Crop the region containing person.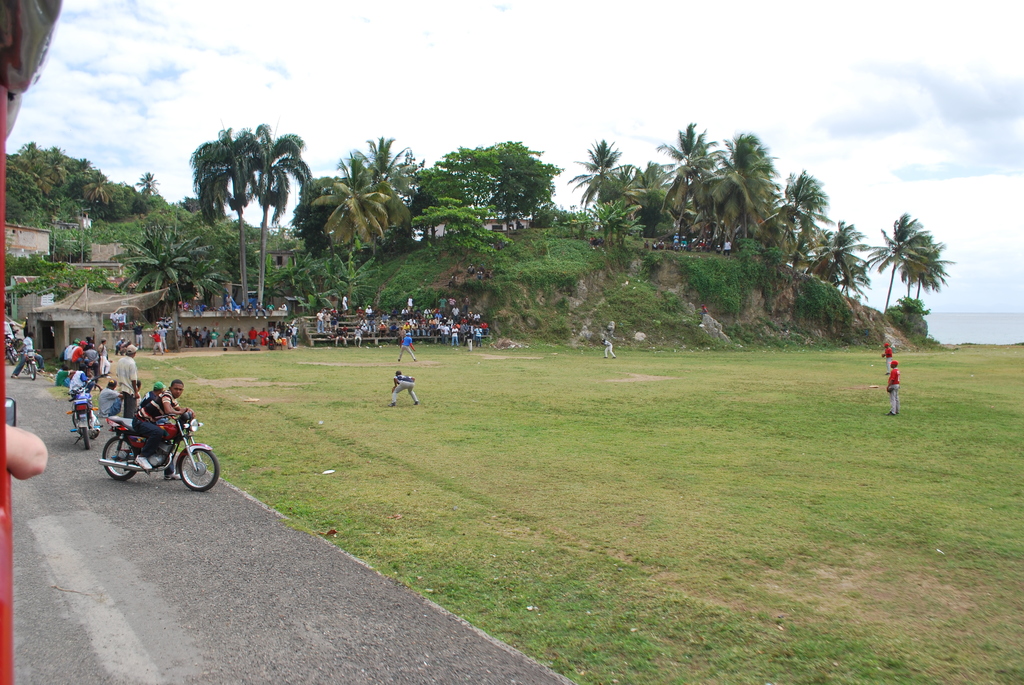
Crop region: pyautogui.locateOnScreen(10, 333, 43, 377).
